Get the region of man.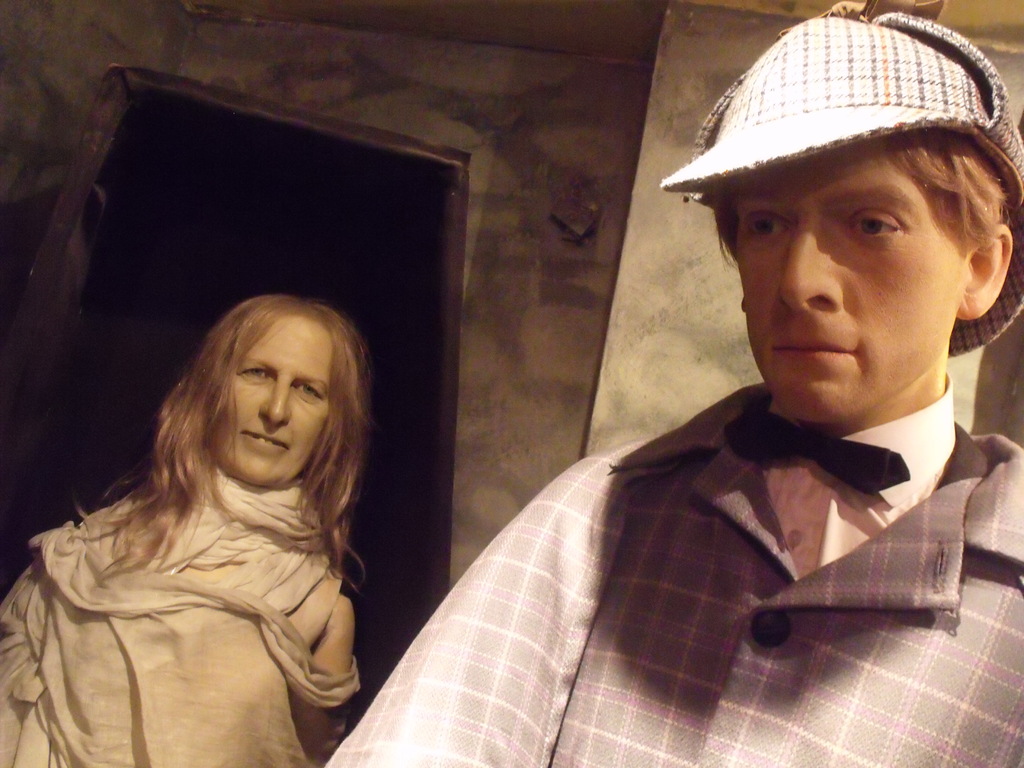
x1=320 y1=0 x2=1023 y2=767.
